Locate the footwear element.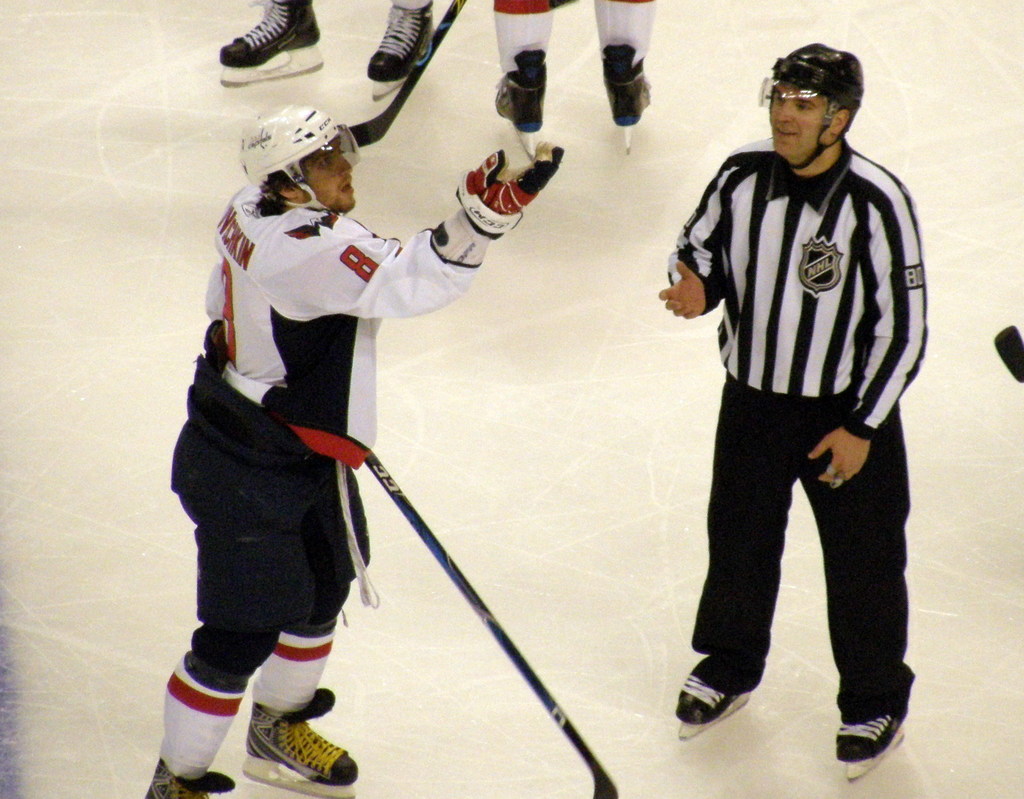
Element bbox: box=[606, 39, 652, 154].
